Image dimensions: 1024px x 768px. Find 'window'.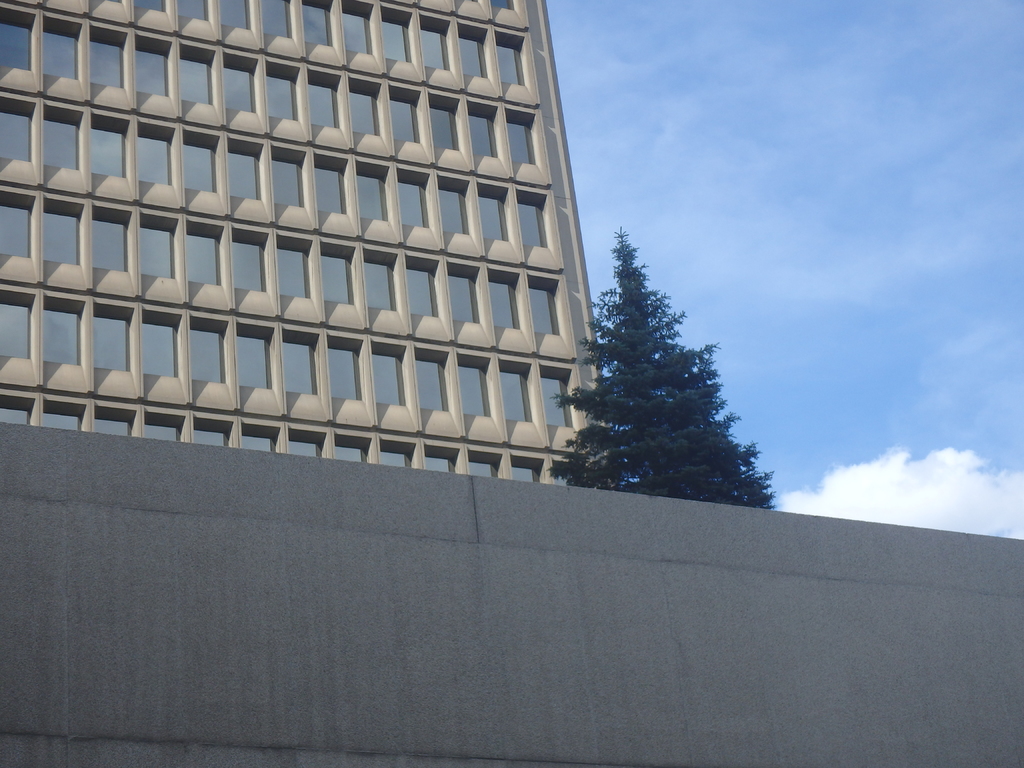
Rect(388, 84, 417, 143).
